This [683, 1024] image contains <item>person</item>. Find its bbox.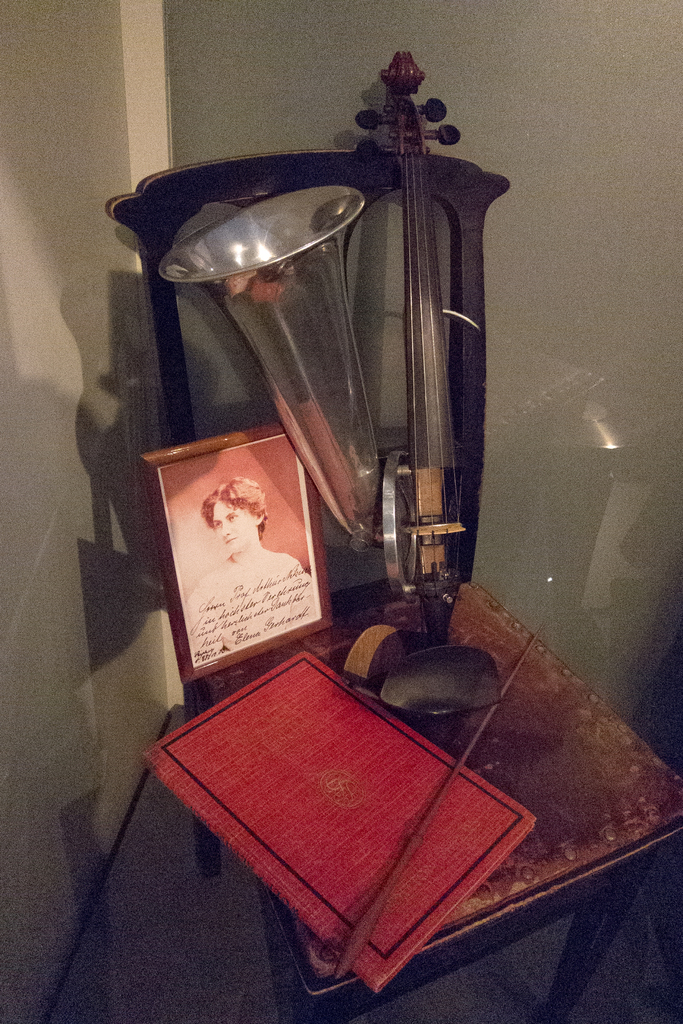
rect(186, 435, 315, 694).
